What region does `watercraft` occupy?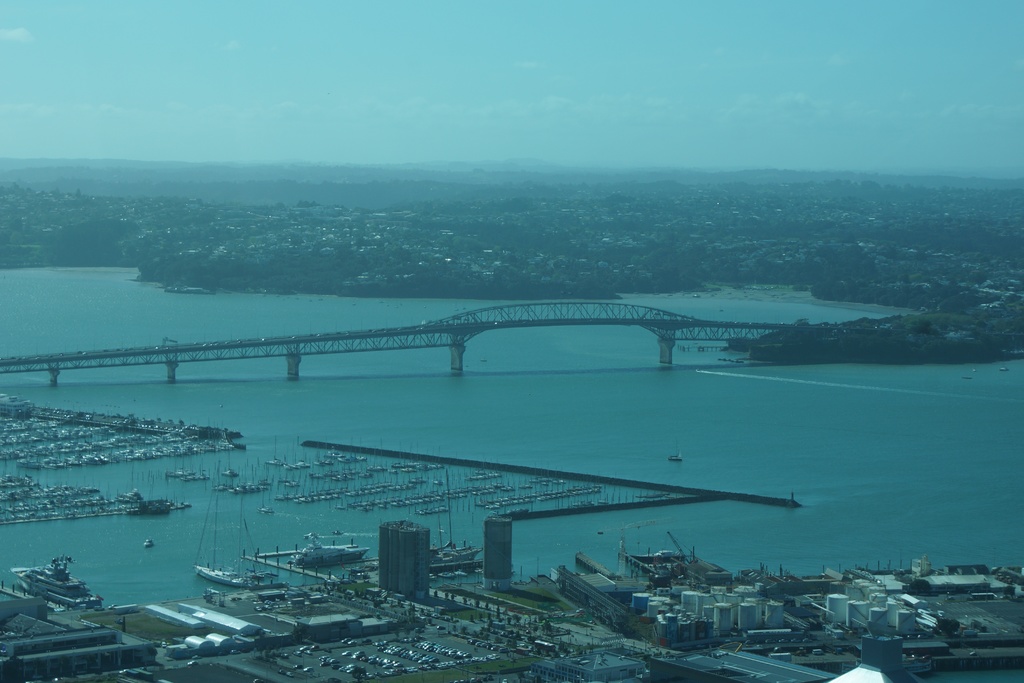
{"left": 154, "top": 441, "right": 171, "bottom": 457}.
